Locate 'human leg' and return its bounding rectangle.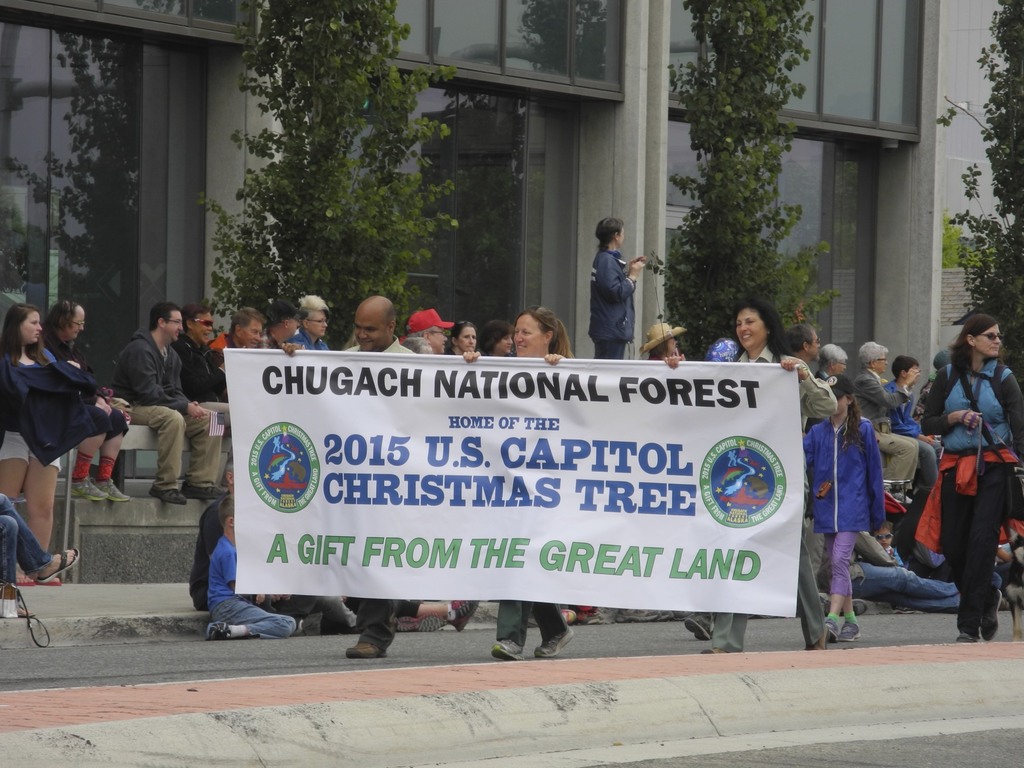
bbox=[344, 592, 399, 655].
